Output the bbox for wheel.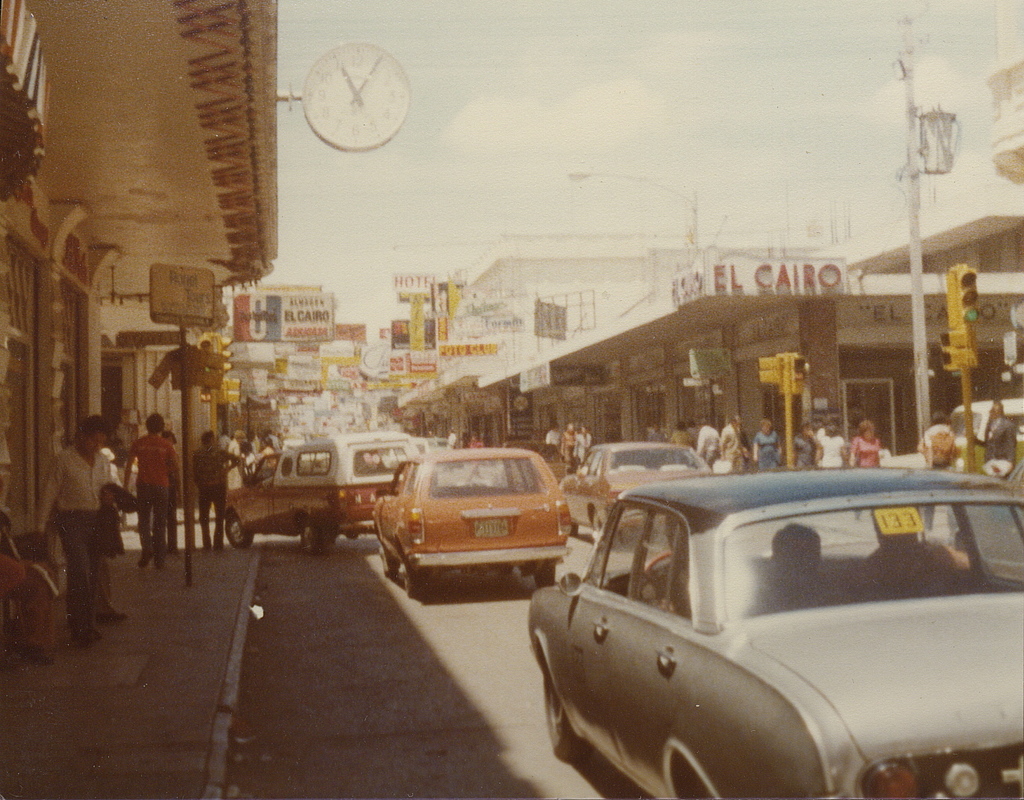
box(592, 516, 602, 554).
